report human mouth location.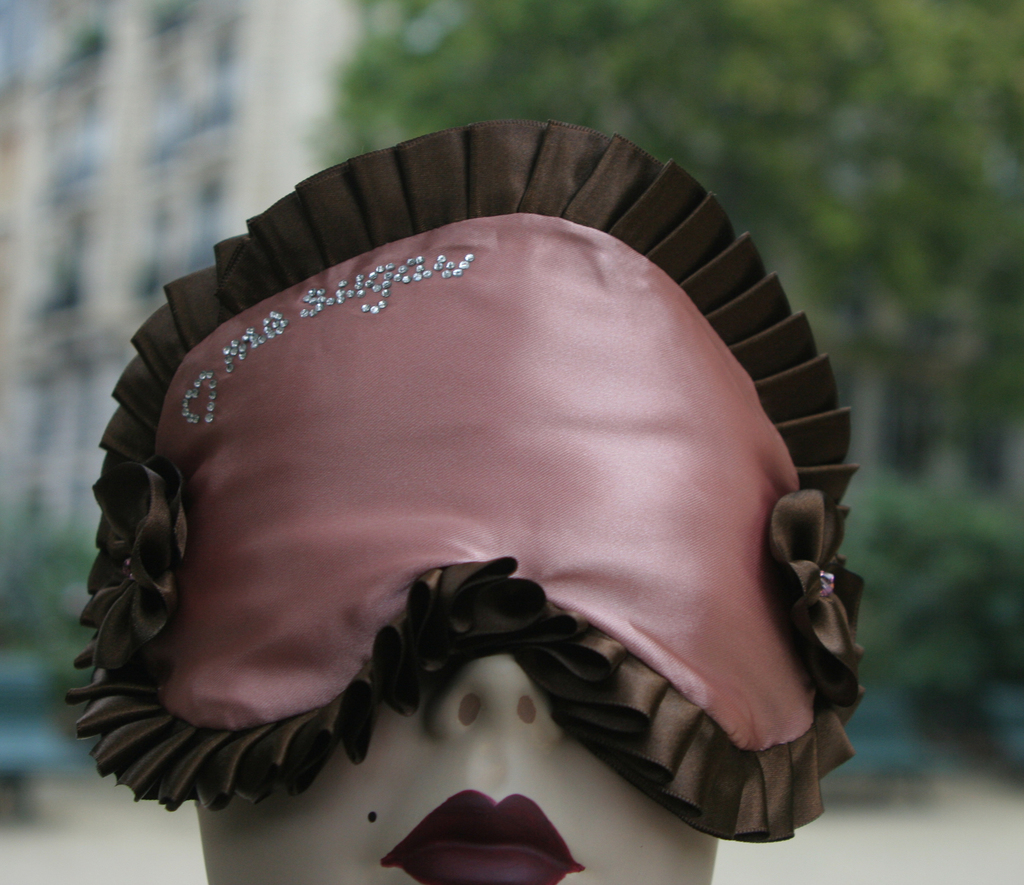
Report: (380,789,581,884).
